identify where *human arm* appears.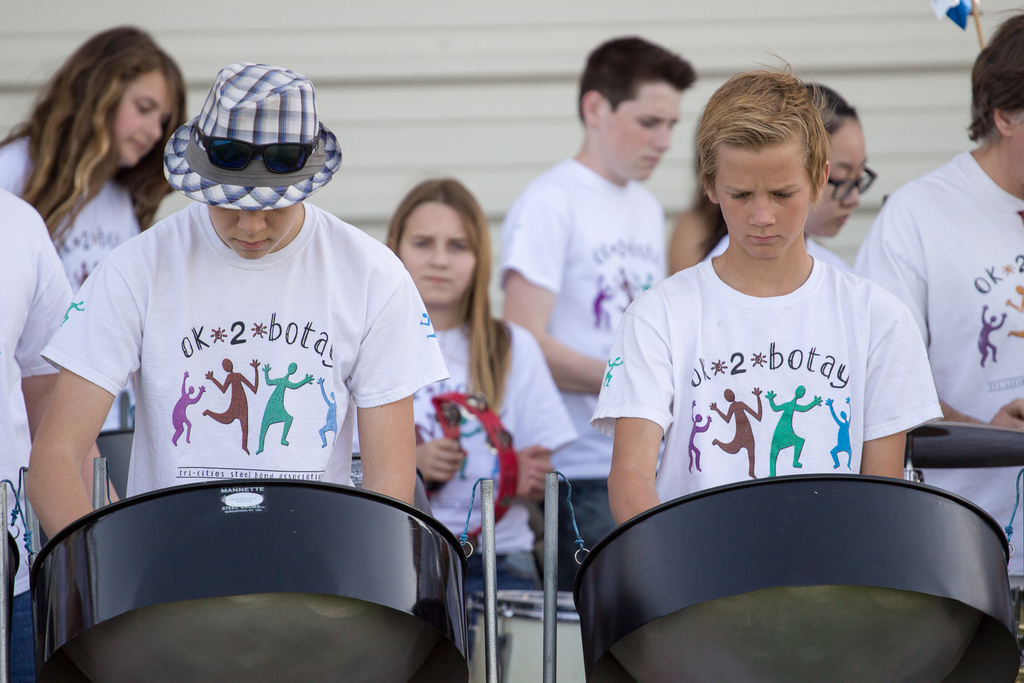
Appears at x1=428, y1=418, x2=461, y2=480.
